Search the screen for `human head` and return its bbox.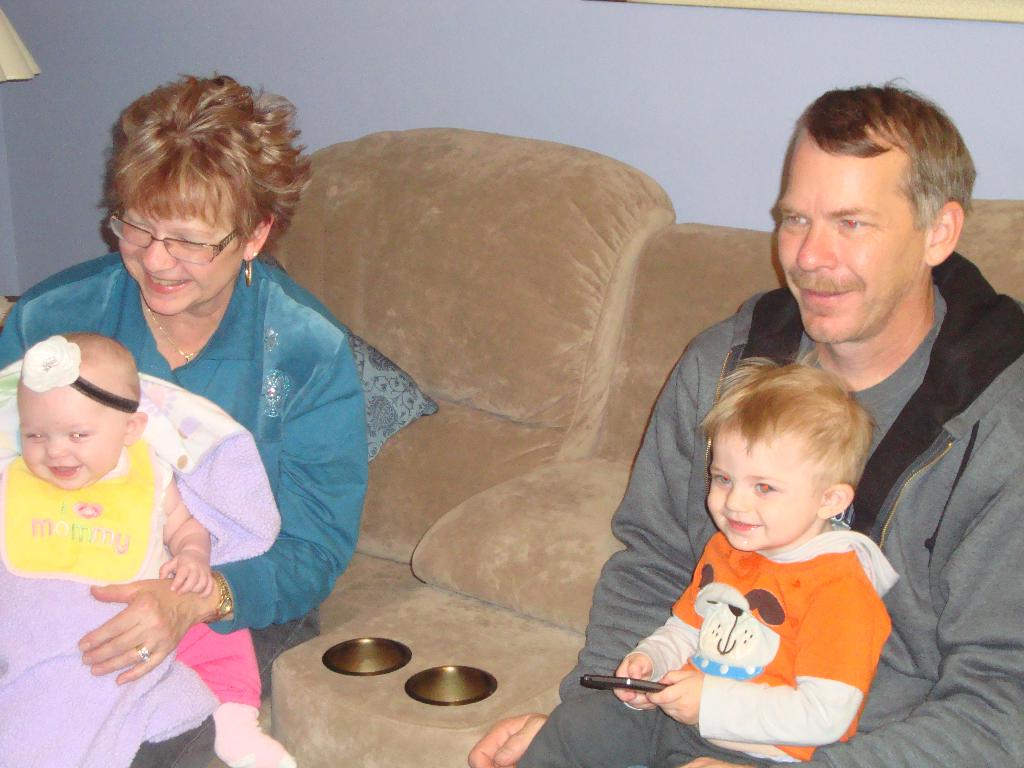
Found: [left=774, top=72, right=977, bottom=343].
